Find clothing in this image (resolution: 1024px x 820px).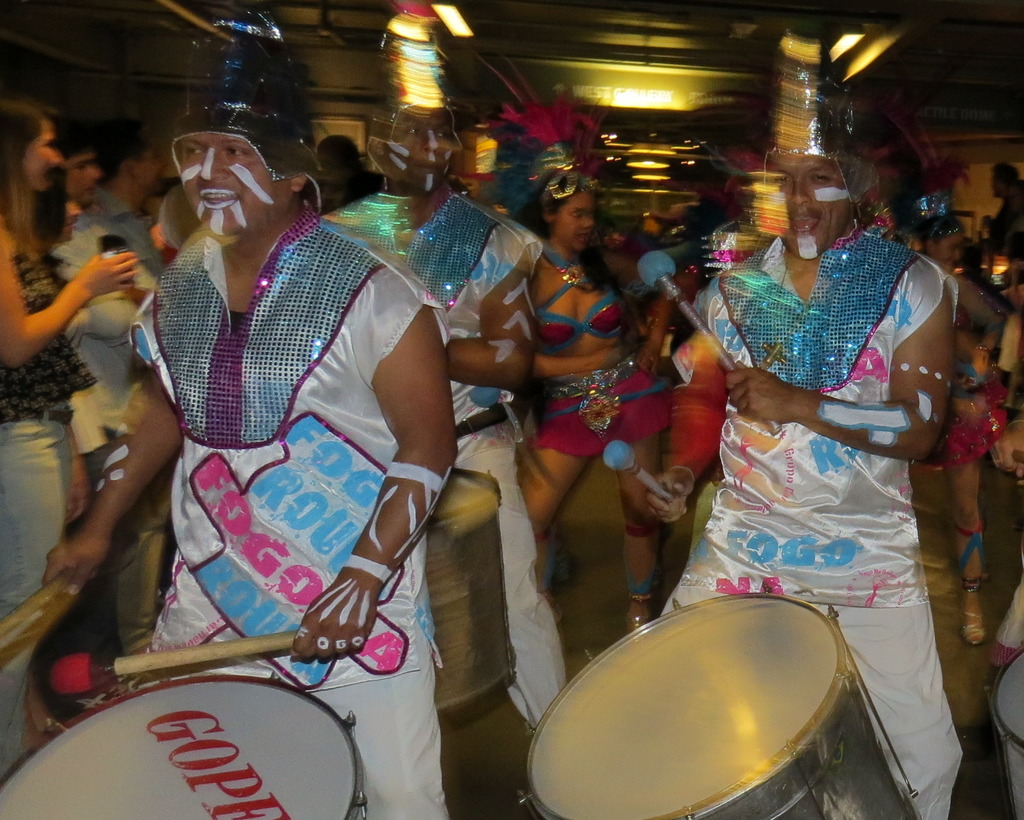
rect(323, 186, 554, 726).
